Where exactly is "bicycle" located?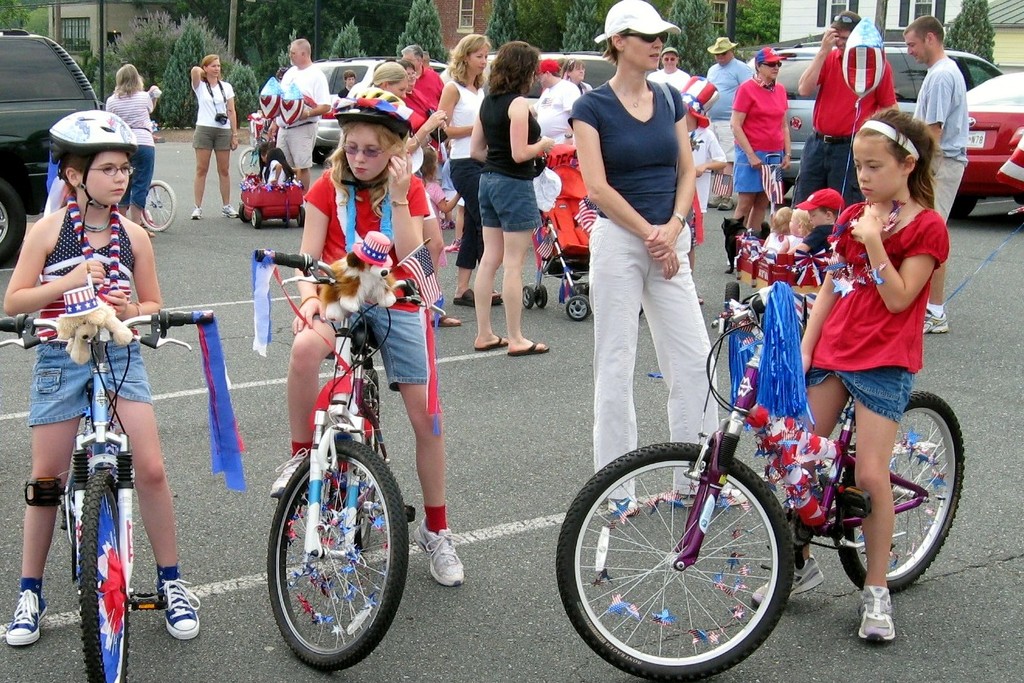
Its bounding box is bbox(253, 249, 450, 677).
